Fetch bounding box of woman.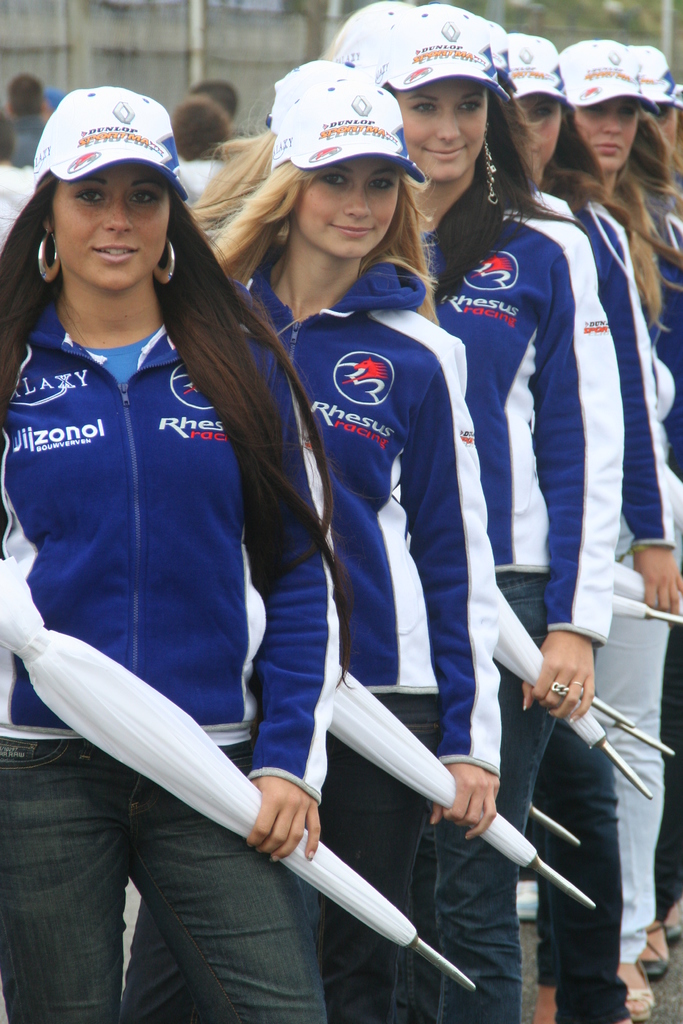
Bbox: box=[488, 30, 666, 1016].
